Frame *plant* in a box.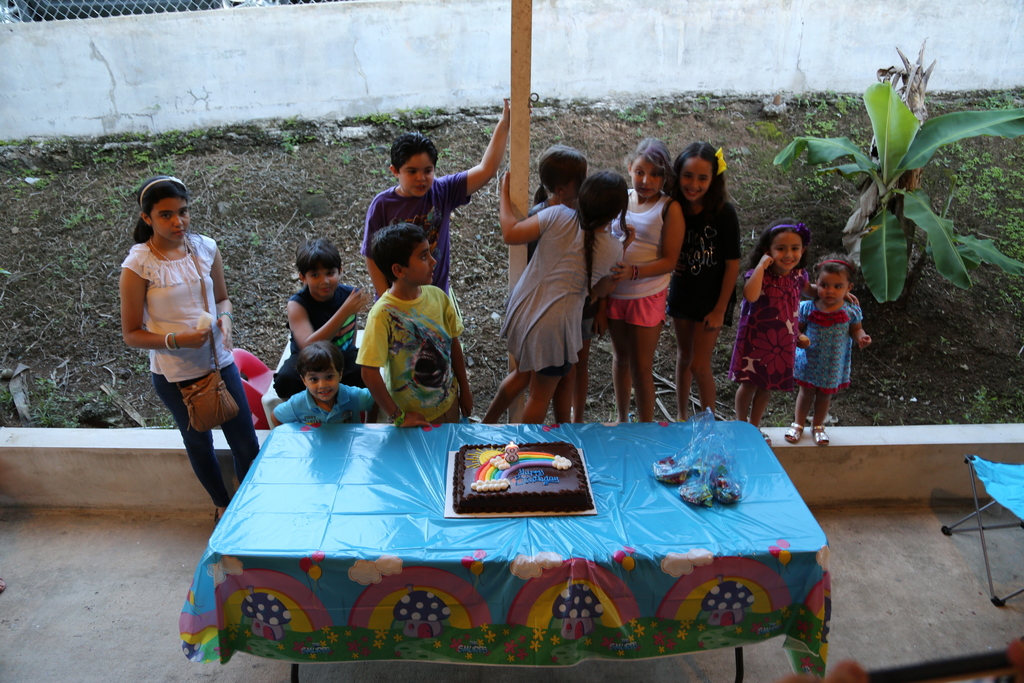
(702, 93, 719, 110).
